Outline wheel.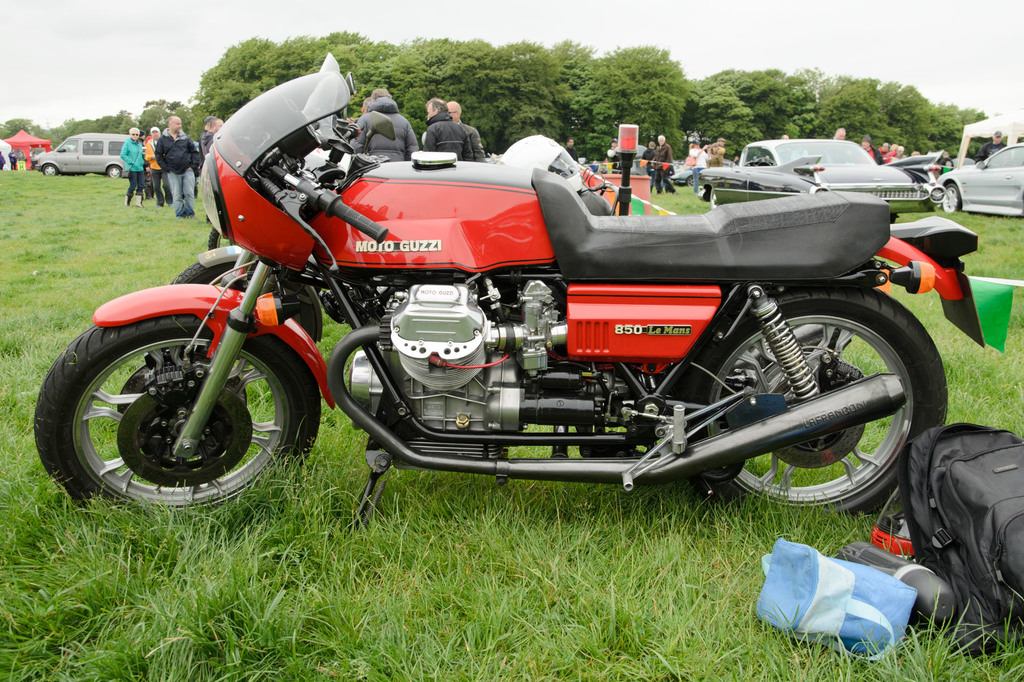
Outline: detection(206, 225, 242, 251).
